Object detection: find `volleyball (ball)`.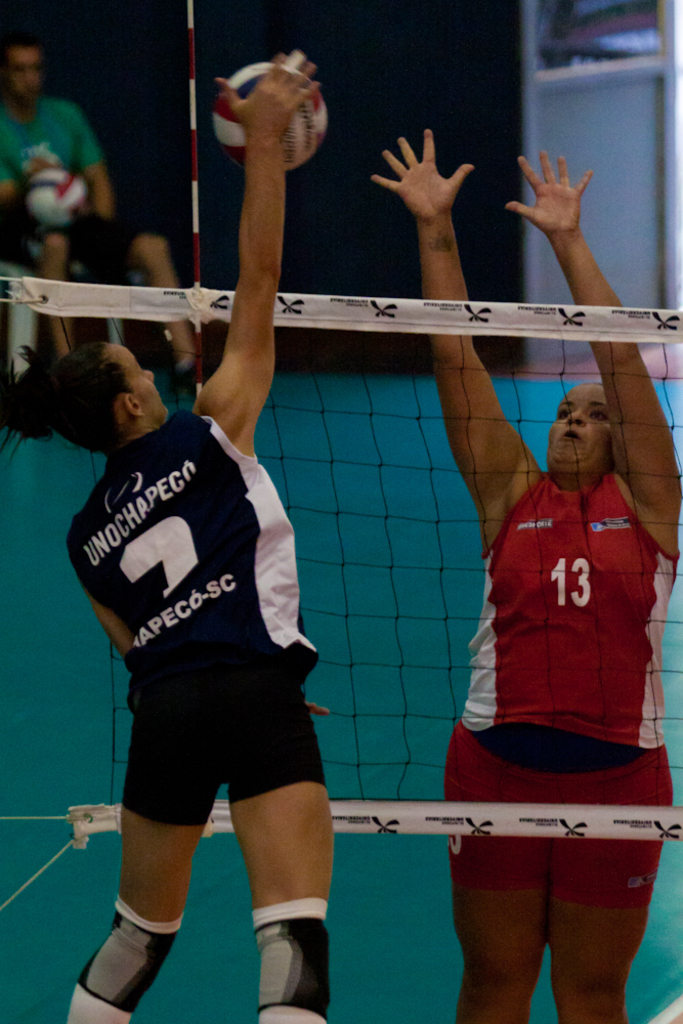
select_region(205, 45, 327, 171).
